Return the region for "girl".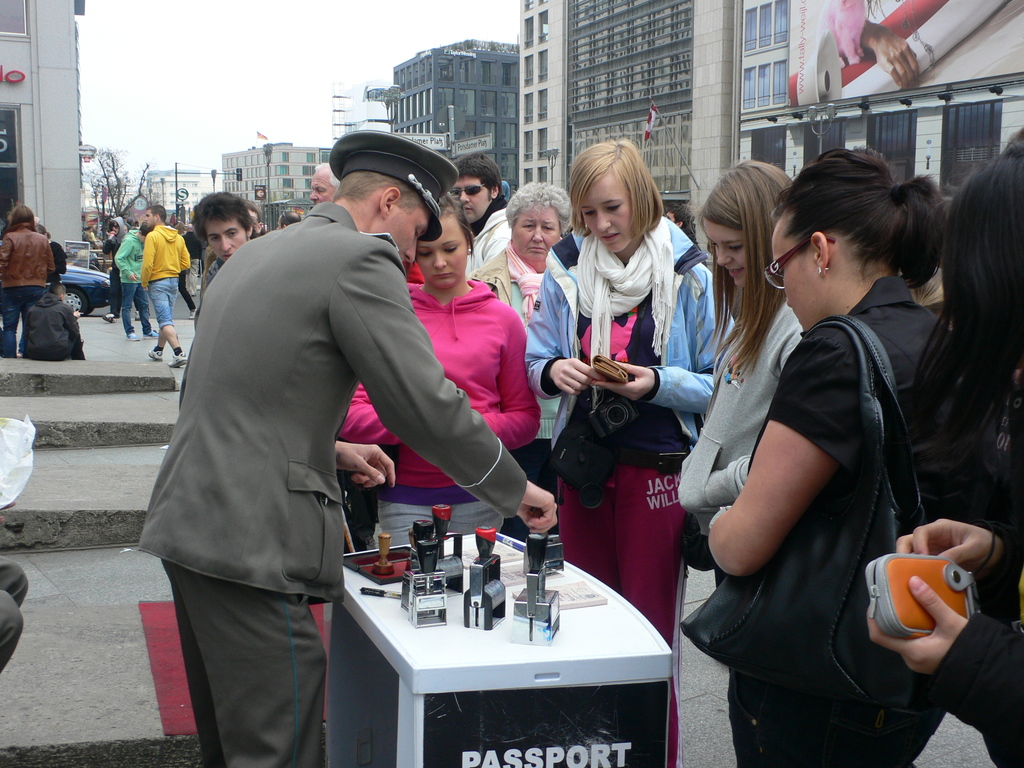
<region>674, 154, 803, 600</region>.
